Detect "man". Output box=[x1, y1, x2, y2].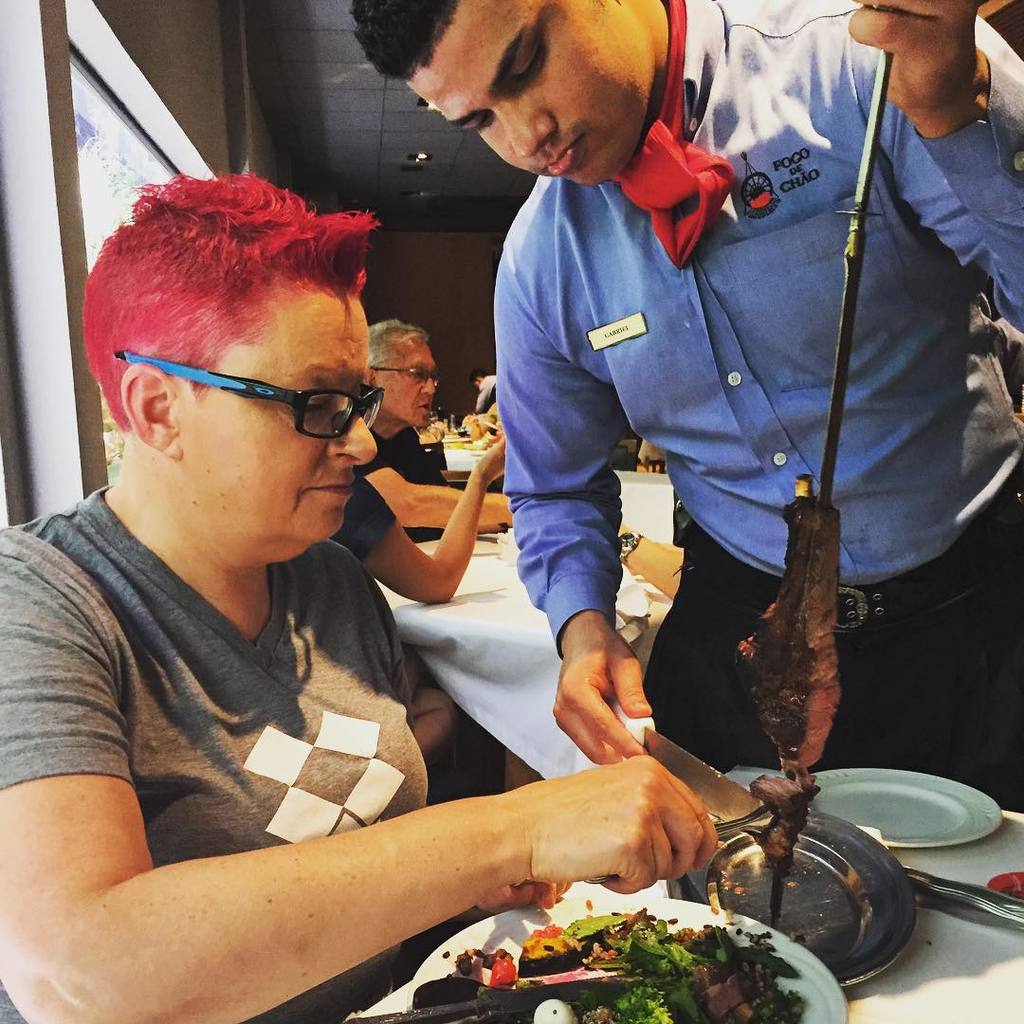
box=[496, 0, 1023, 820].
